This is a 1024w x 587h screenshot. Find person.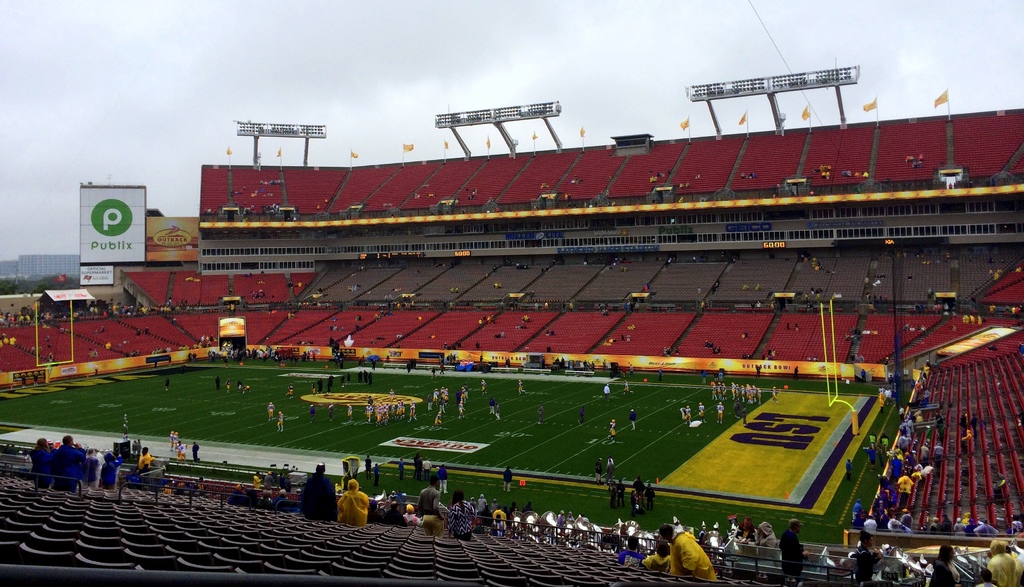
Bounding box: <region>441, 465, 449, 486</region>.
